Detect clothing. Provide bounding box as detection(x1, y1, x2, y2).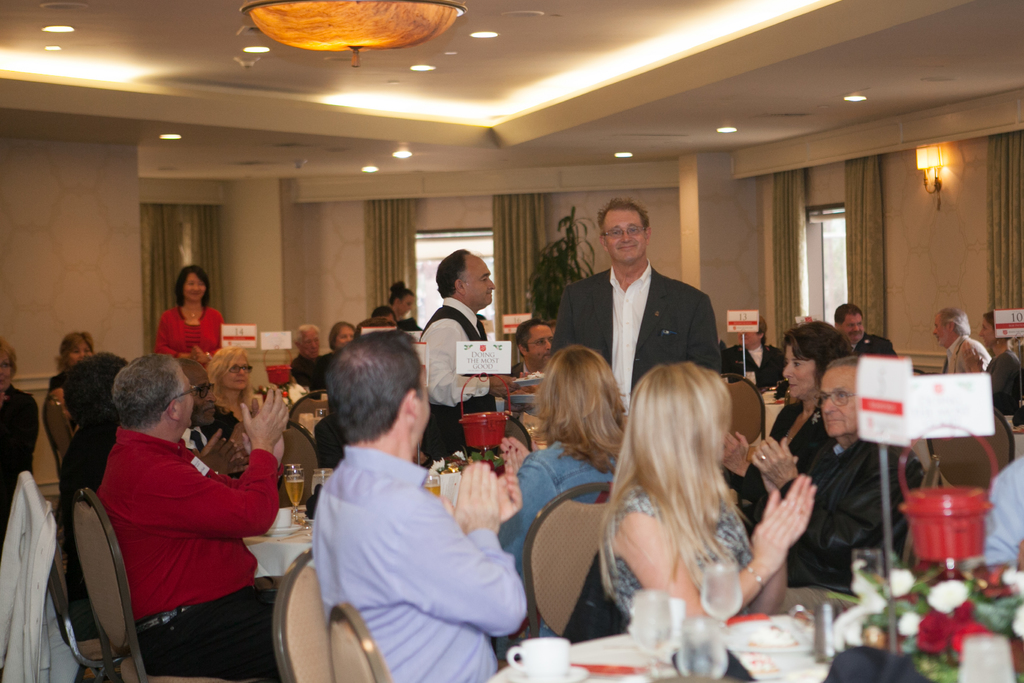
detection(605, 472, 756, 609).
